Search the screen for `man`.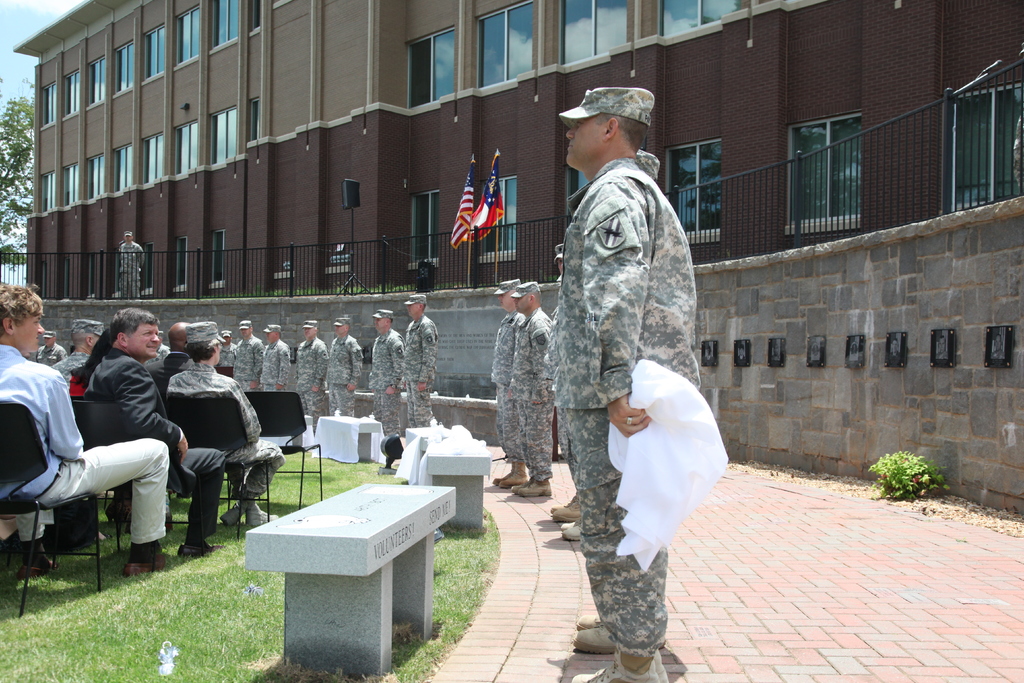
Found at pyautogui.locateOnScreen(218, 327, 232, 372).
